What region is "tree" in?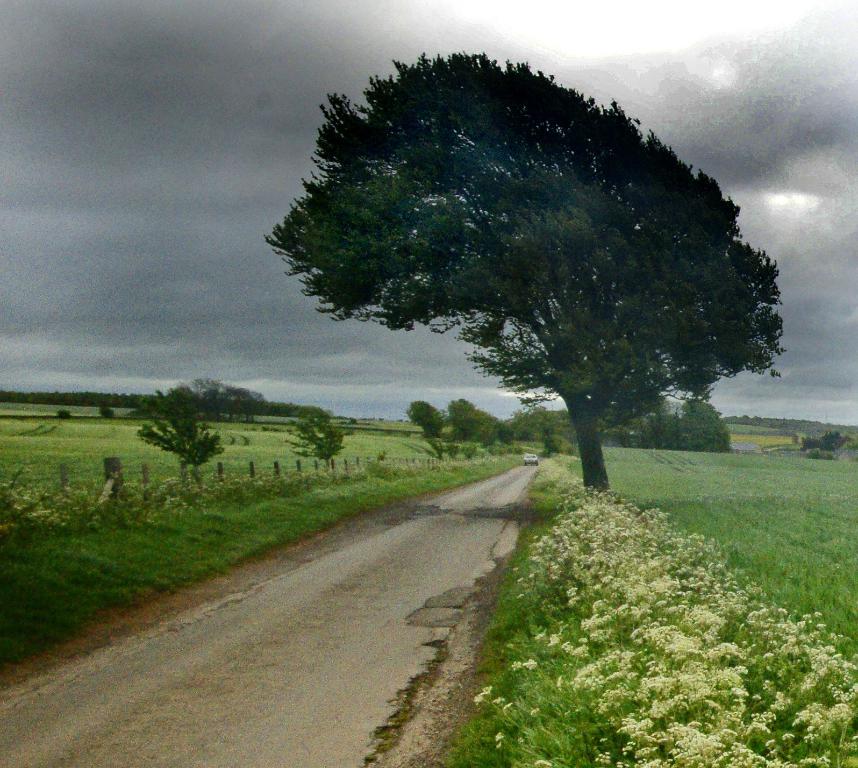
x1=540, y1=409, x2=578, y2=446.
